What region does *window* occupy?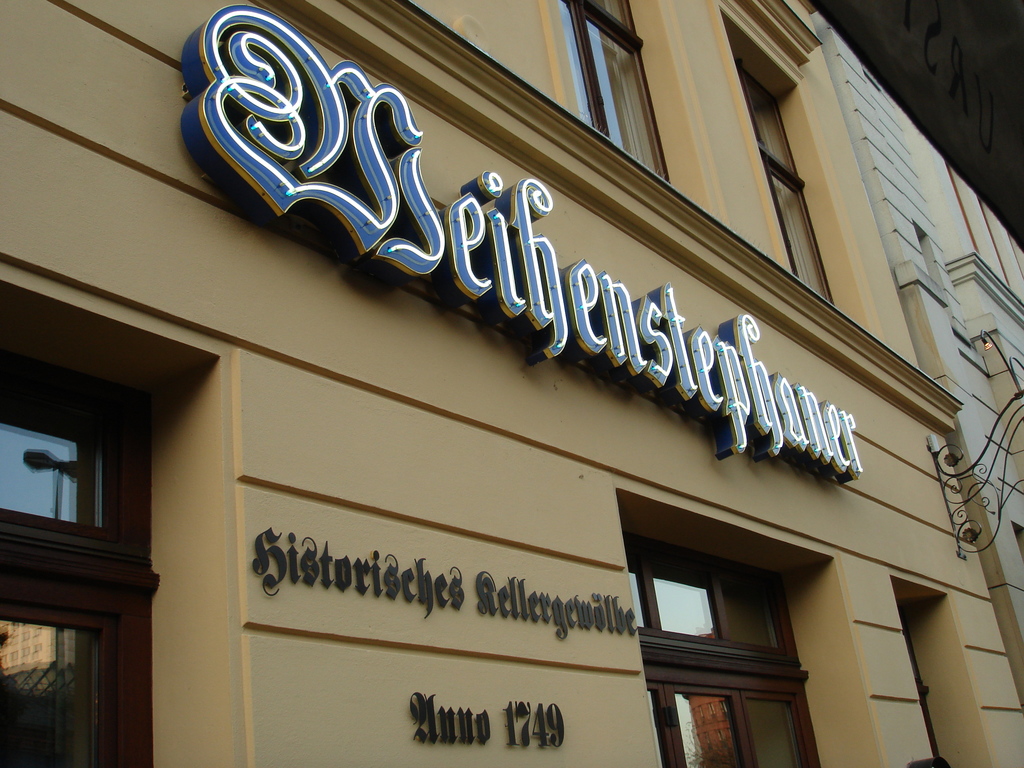
locate(625, 516, 816, 707).
